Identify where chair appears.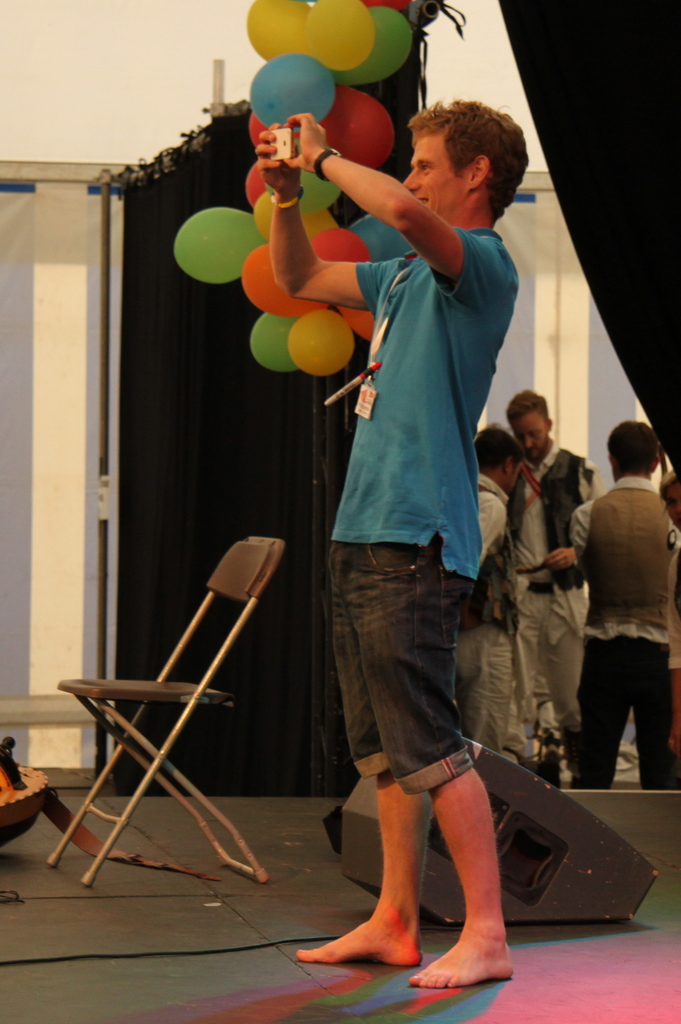
Appears at pyautogui.locateOnScreen(37, 529, 288, 894).
